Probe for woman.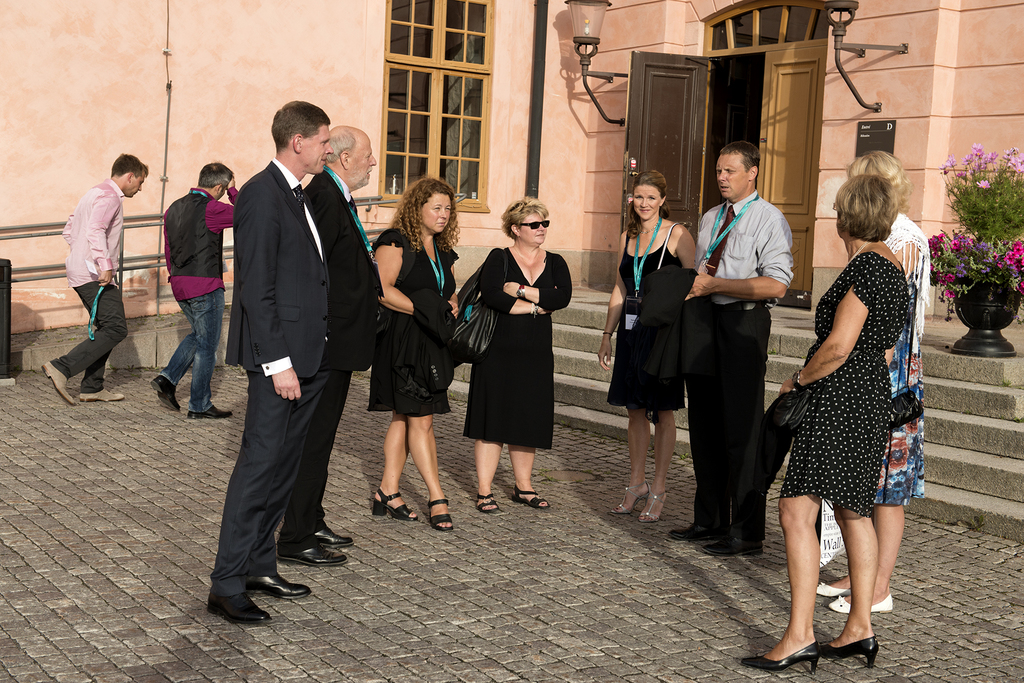
Probe result: 600 168 698 525.
